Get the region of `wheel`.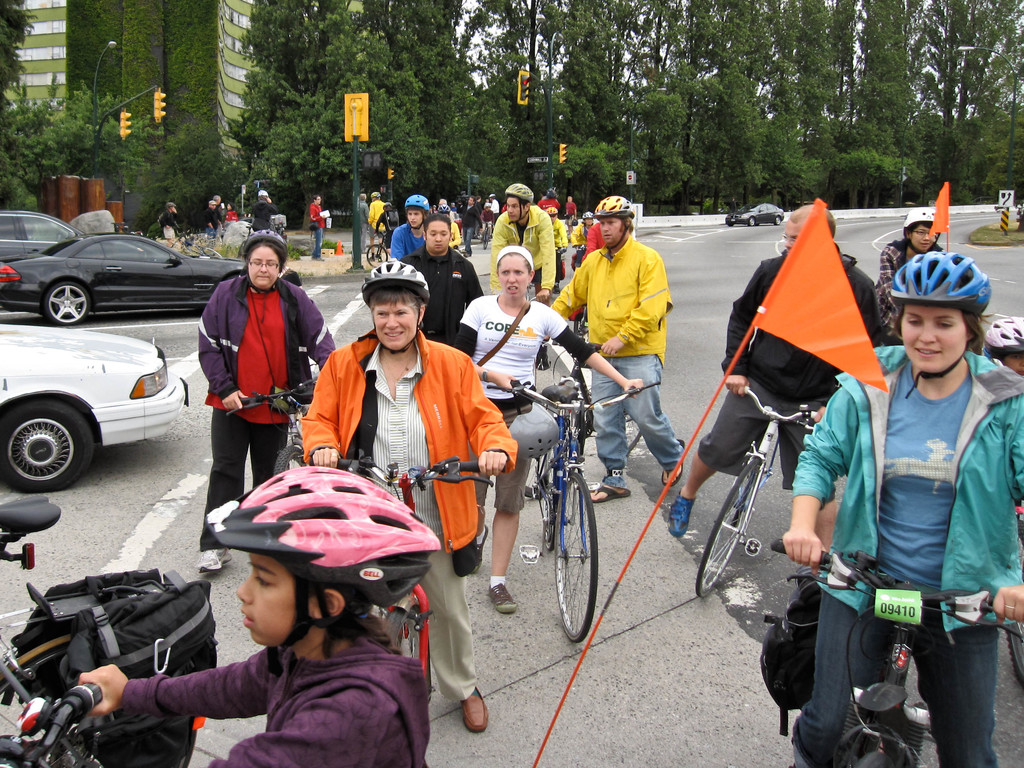
773, 215, 781, 225.
